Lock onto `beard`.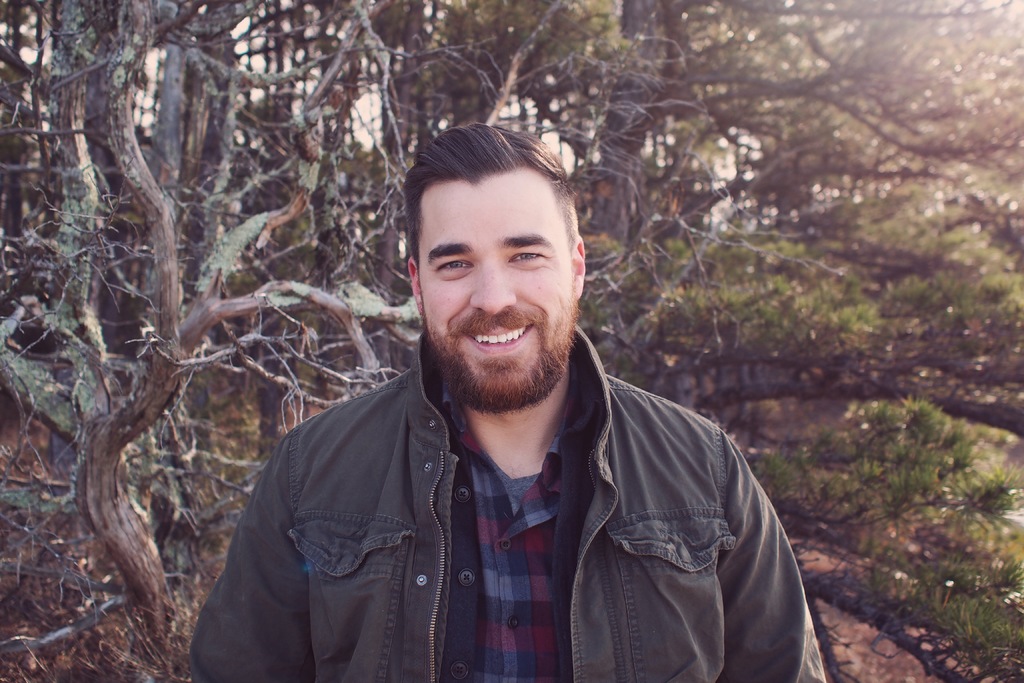
Locked: 419, 285, 580, 419.
